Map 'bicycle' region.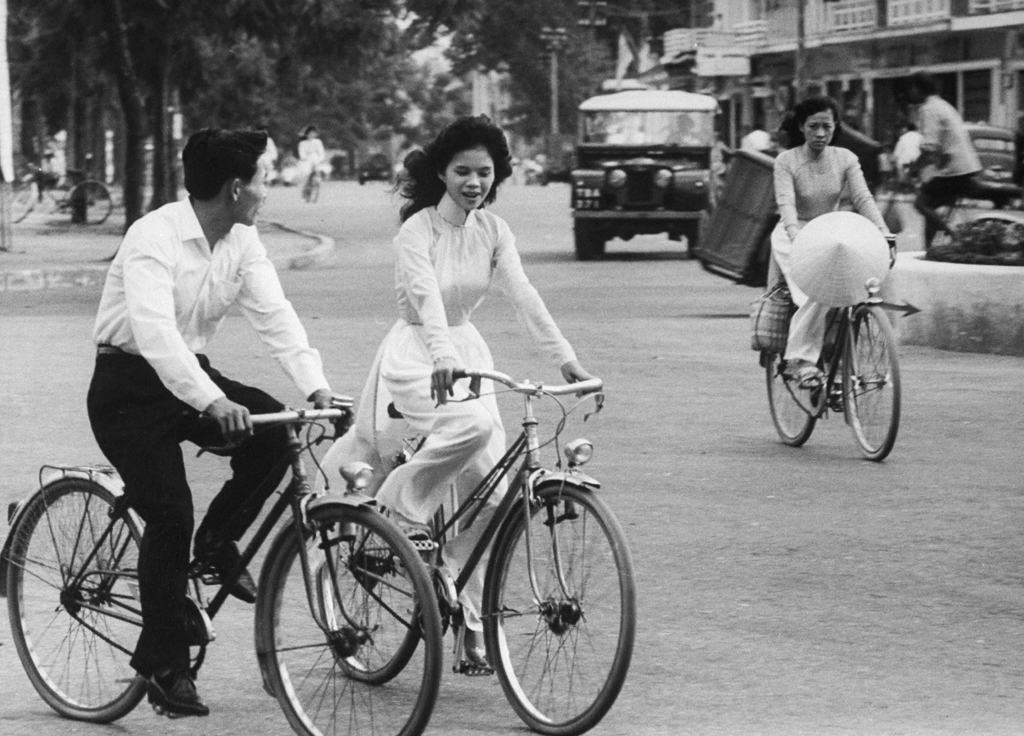
Mapped to (left=316, top=365, right=638, bottom=735).
